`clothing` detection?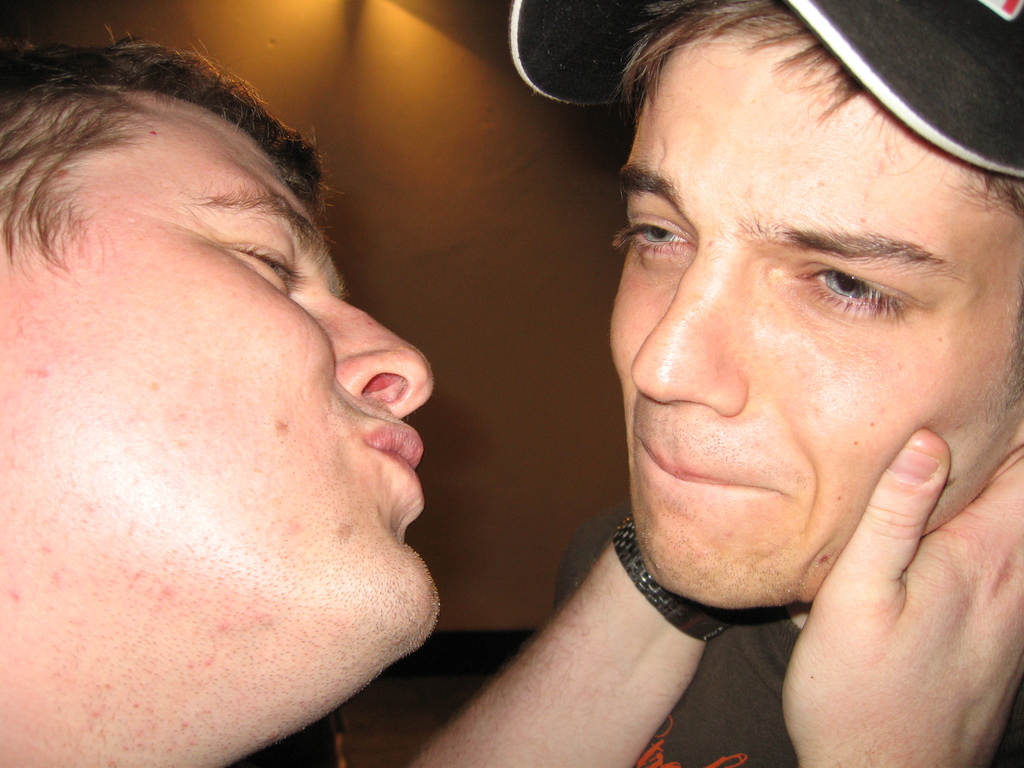
[left=559, top=488, right=1023, bottom=767]
